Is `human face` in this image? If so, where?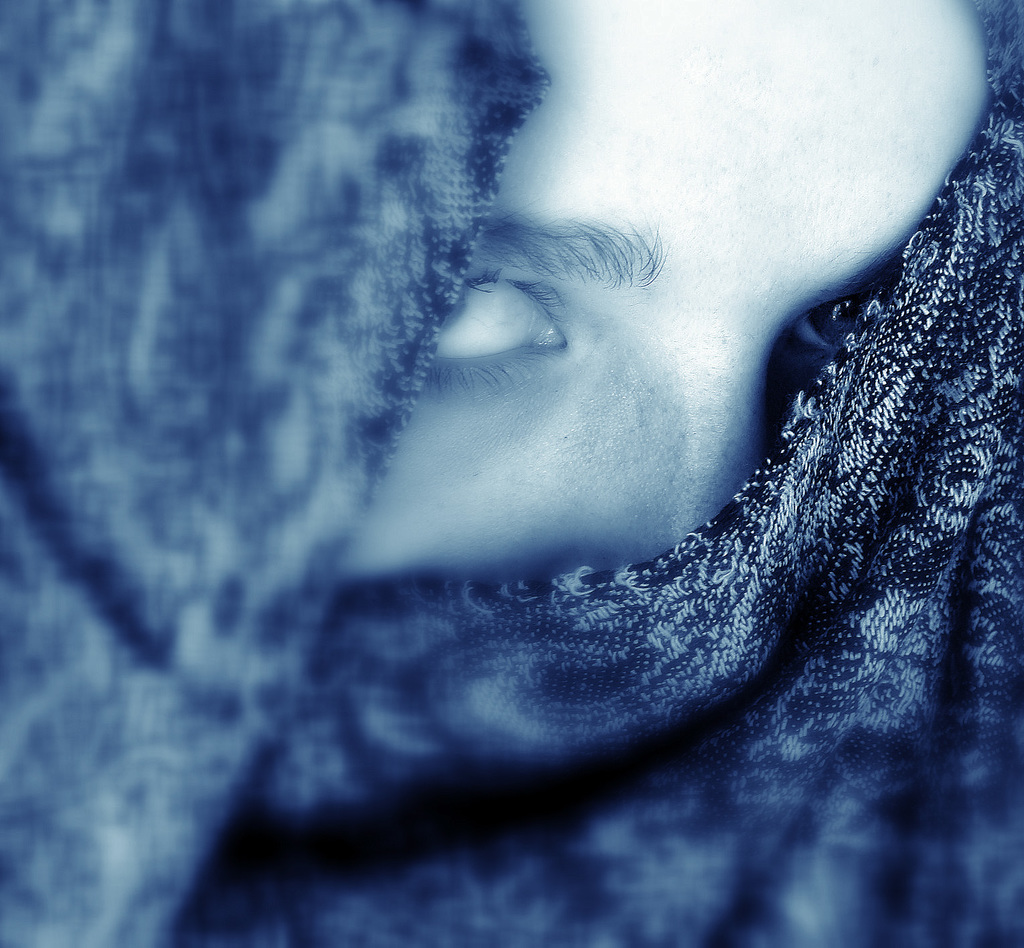
Yes, at region(337, 0, 986, 571).
